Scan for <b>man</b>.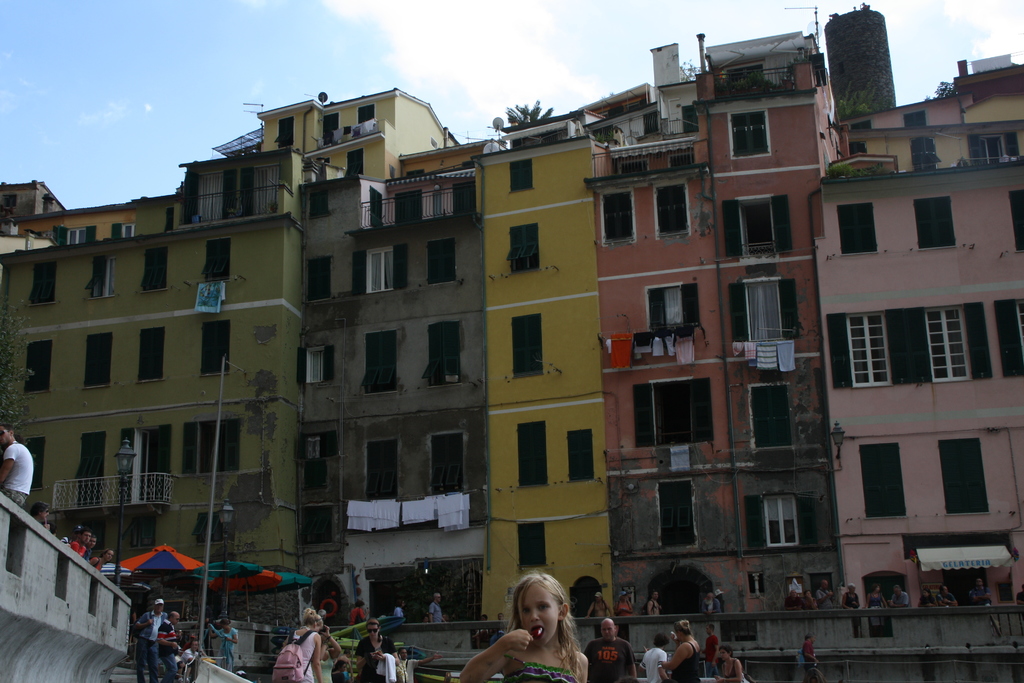
Scan result: 586/611/644/682.
